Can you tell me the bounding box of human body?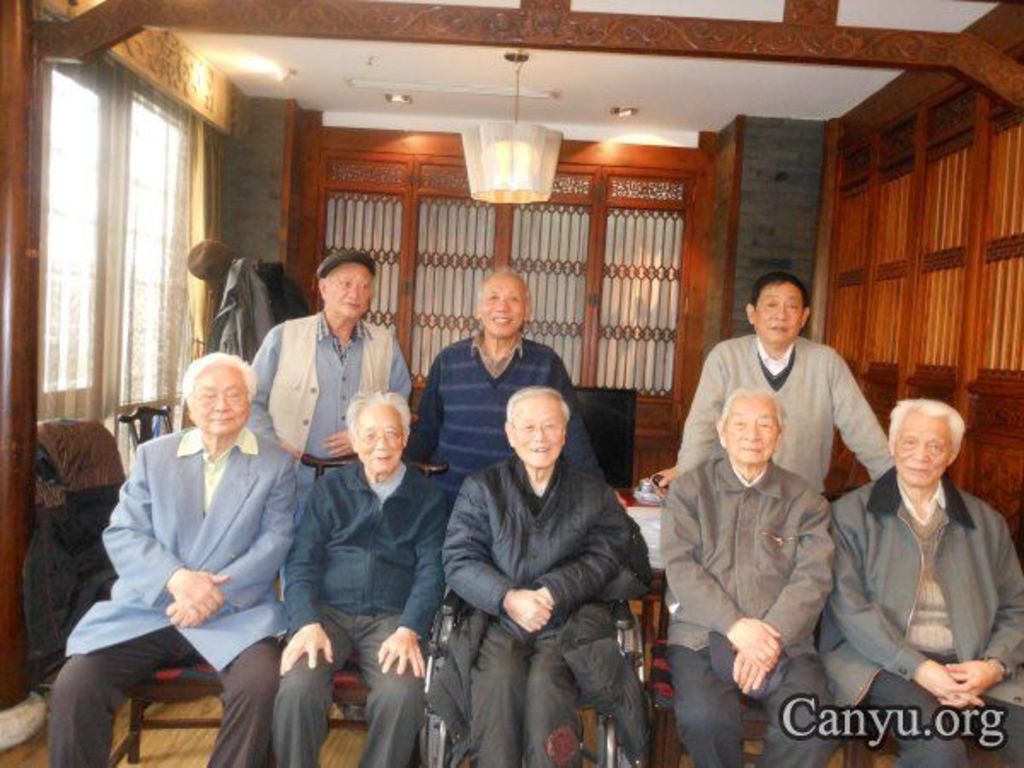
l=247, t=302, r=411, b=459.
